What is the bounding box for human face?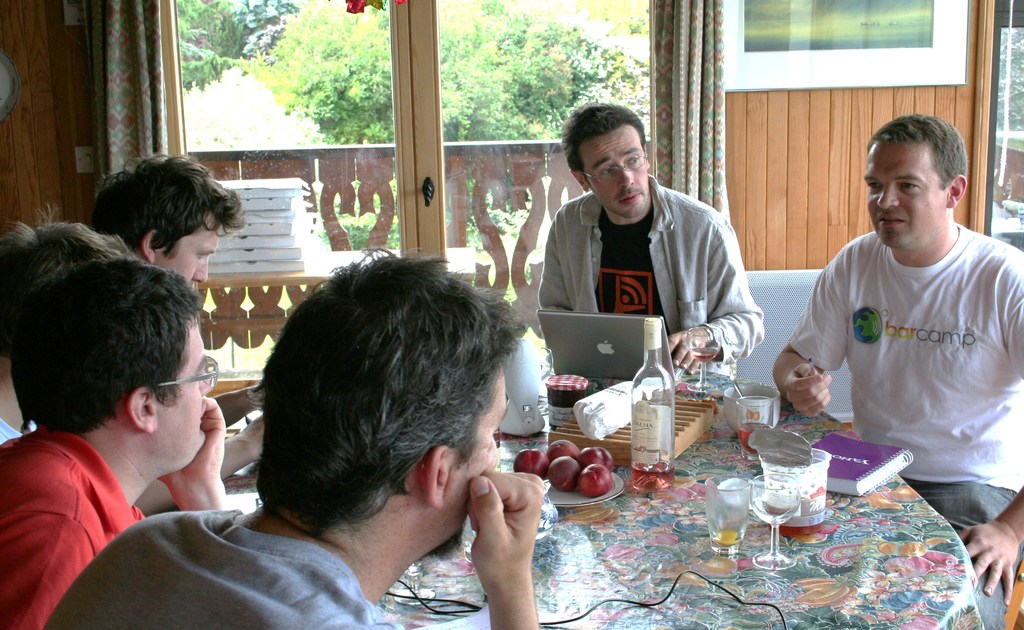
box=[589, 128, 648, 220].
